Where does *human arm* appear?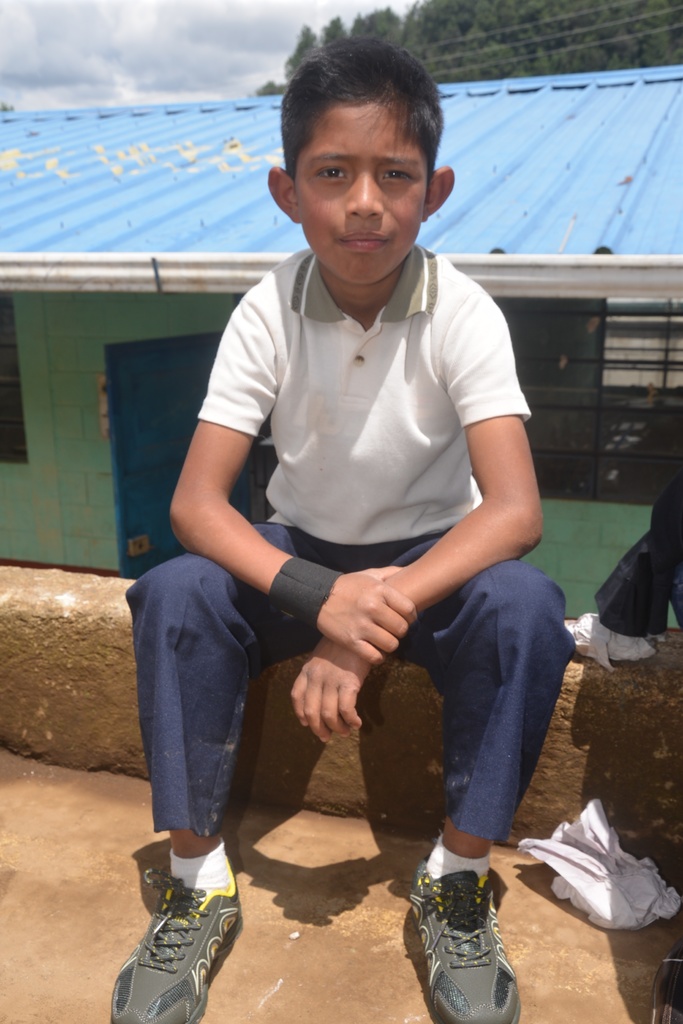
Appears at pyautogui.locateOnScreen(291, 288, 545, 762).
